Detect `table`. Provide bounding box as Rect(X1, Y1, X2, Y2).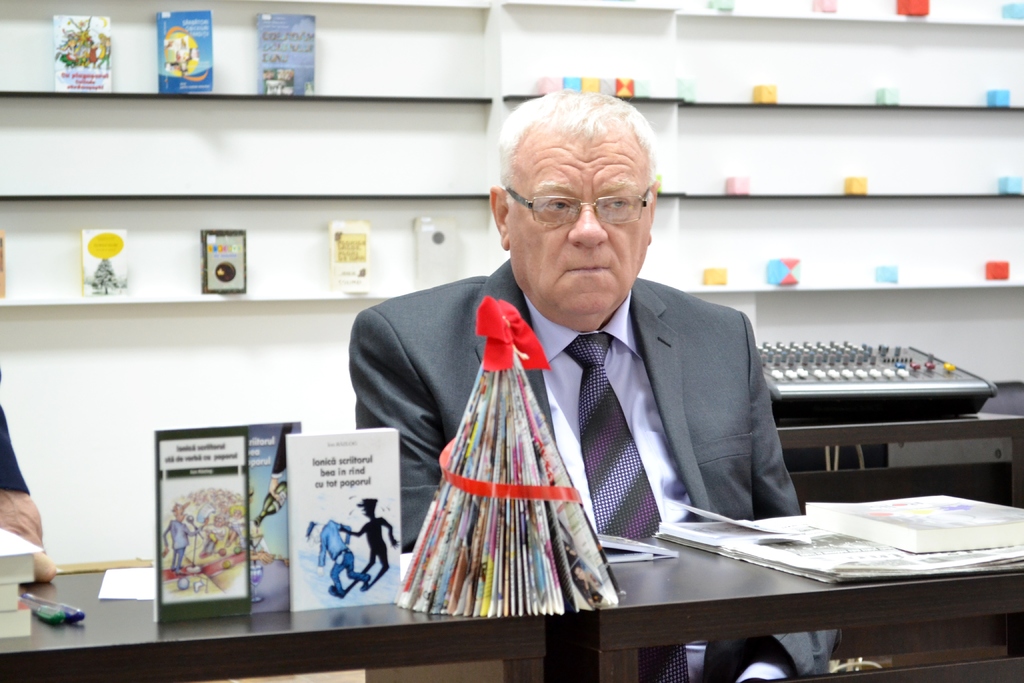
Rect(776, 409, 1023, 509).
